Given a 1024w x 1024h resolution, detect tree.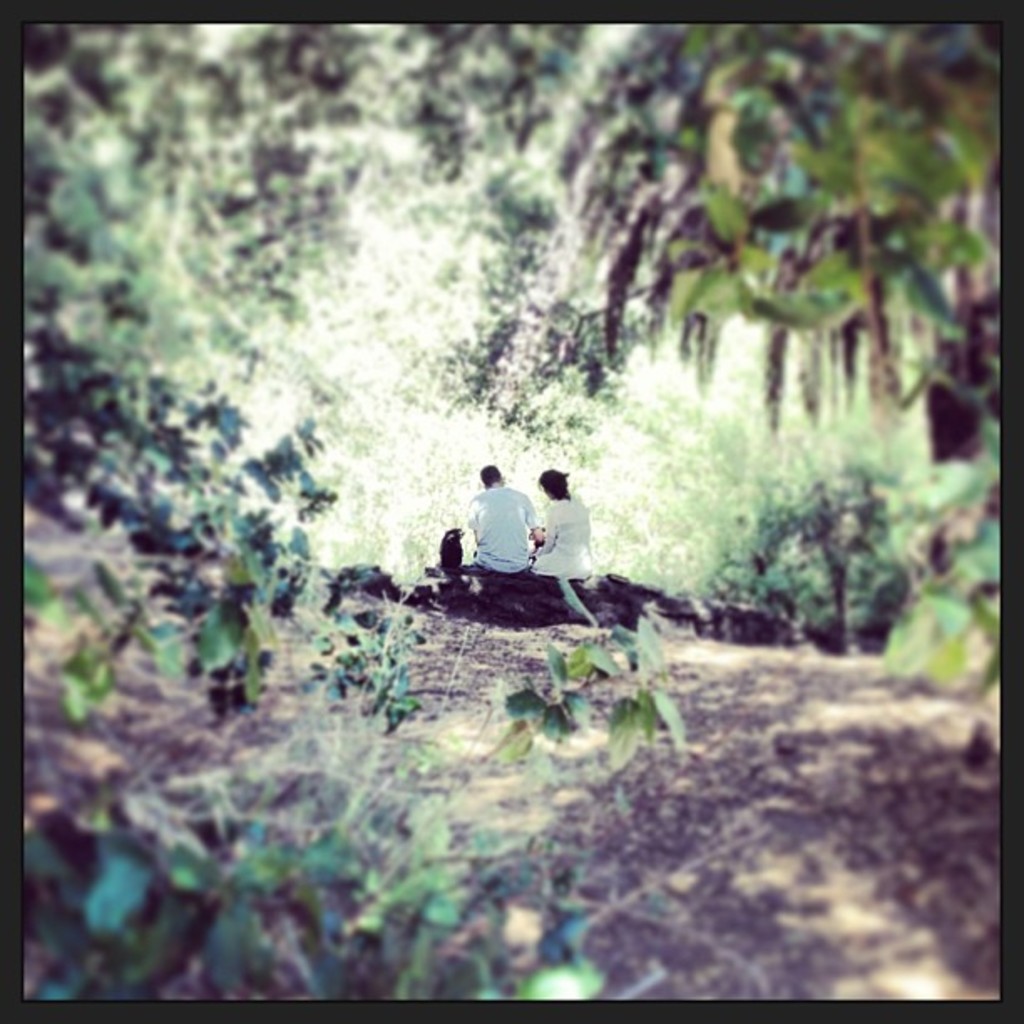
545,10,1007,480.
